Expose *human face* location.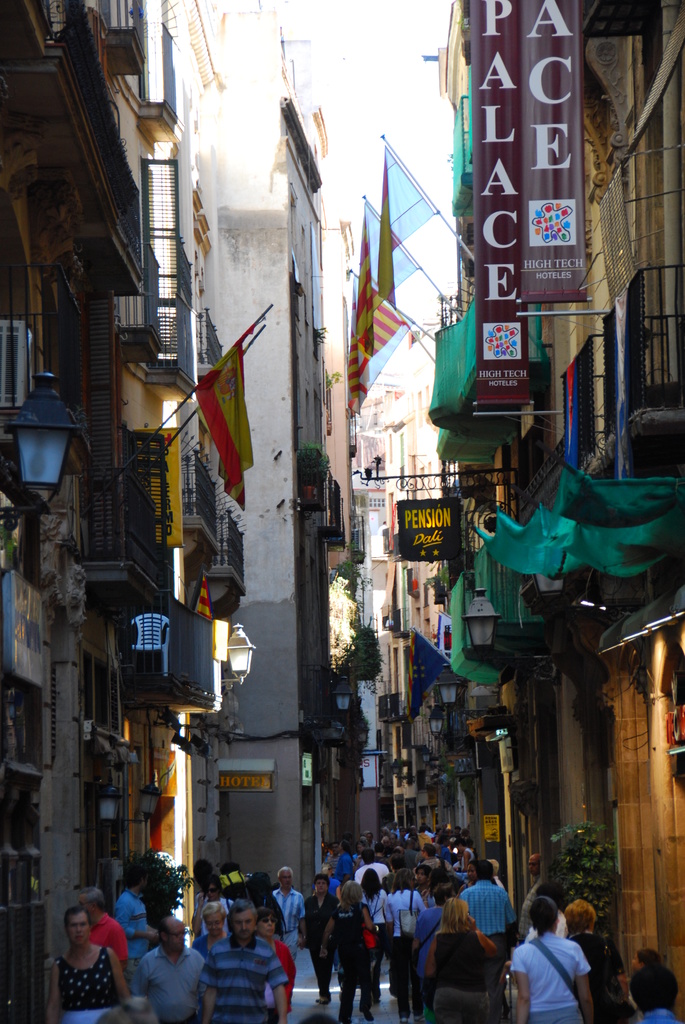
Exposed at locate(356, 842, 363, 854).
